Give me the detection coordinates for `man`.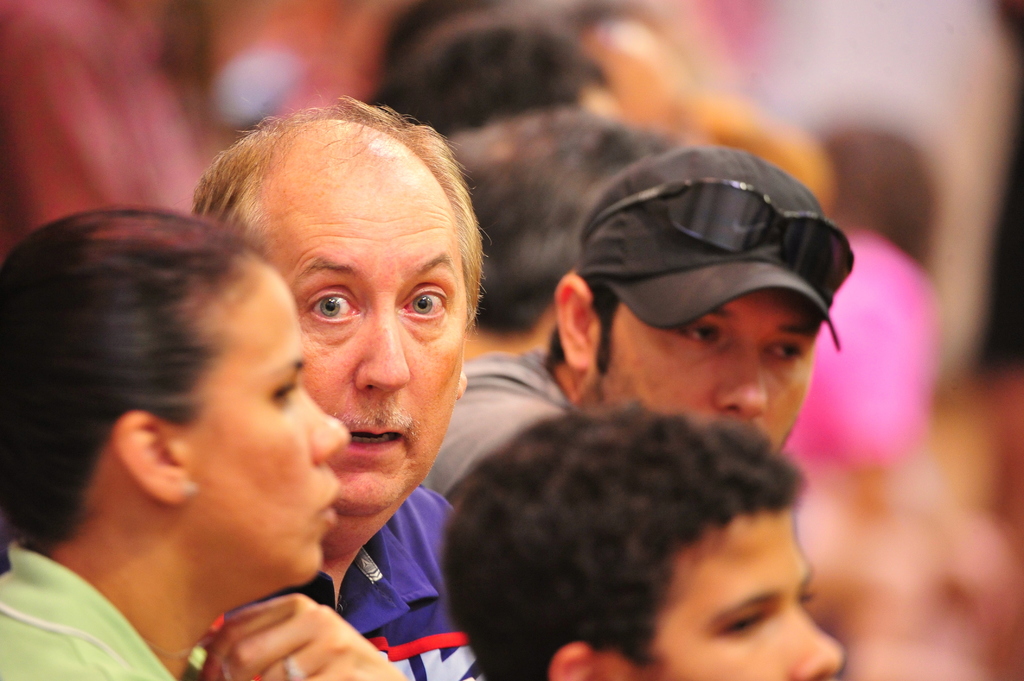
box=[424, 144, 857, 498].
